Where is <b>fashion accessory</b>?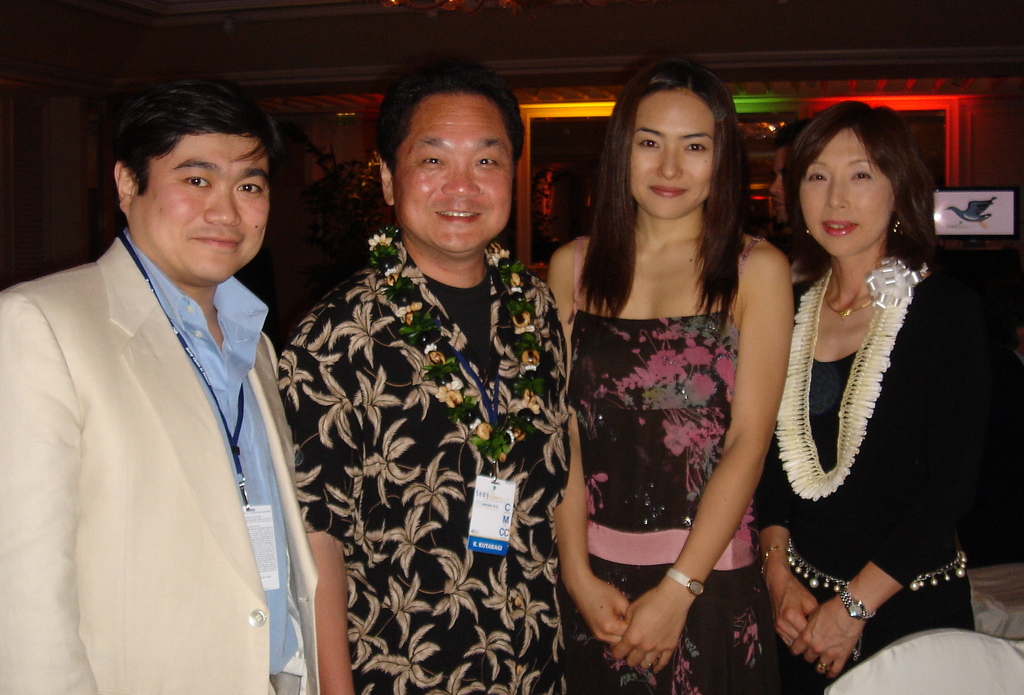
{"left": 772, "top": 252, "right": 927, "bottom": 504}.
